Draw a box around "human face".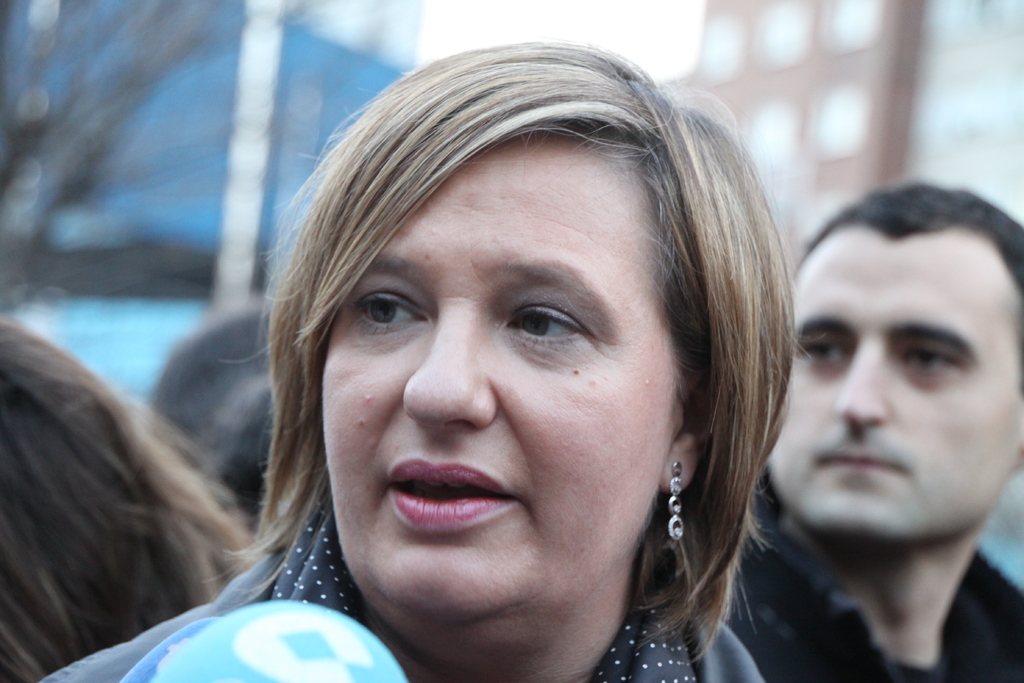
{"x1": 779, "y1": 231, "x2": 1023, "y2": 546}.
